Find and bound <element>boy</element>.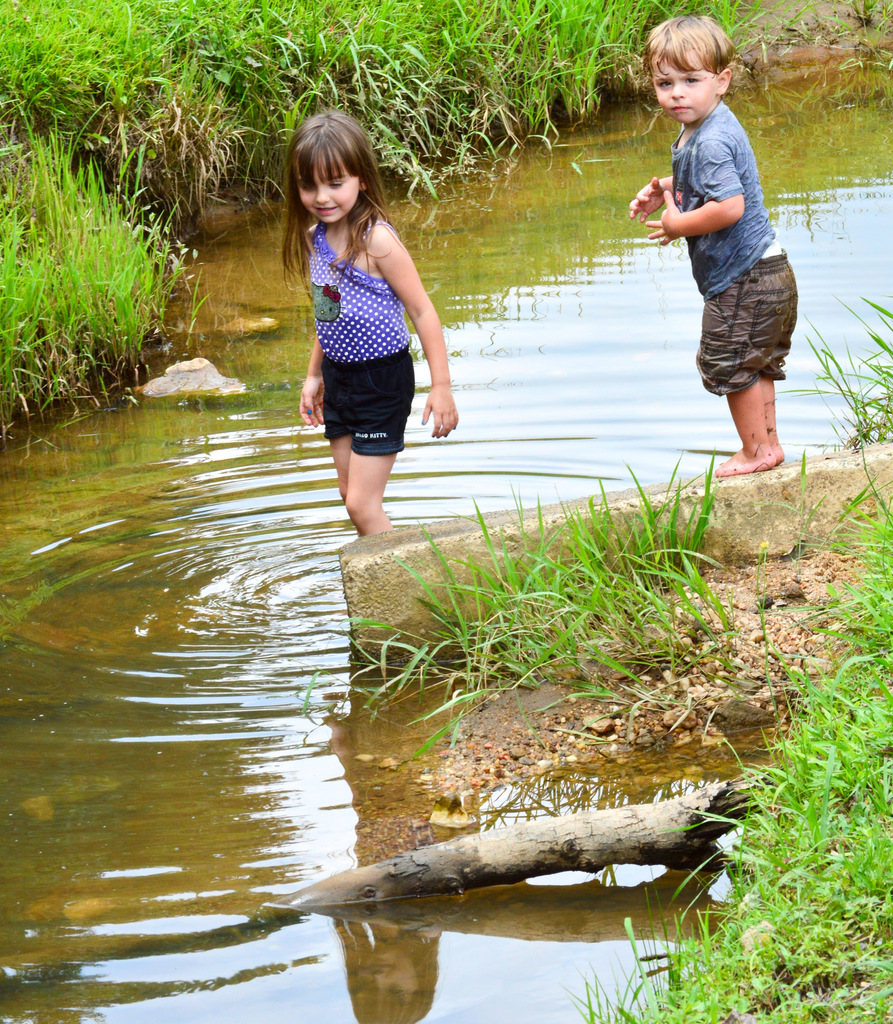
Bound: [left=624, top=13, right=830, bottom=481].
